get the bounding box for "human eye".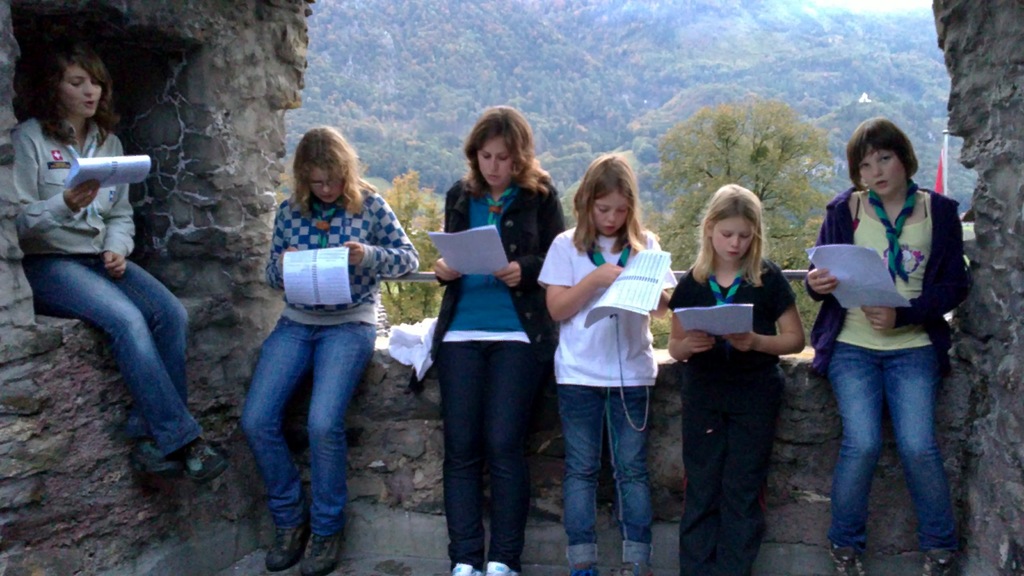
crop(497, 154, 510, 163).
